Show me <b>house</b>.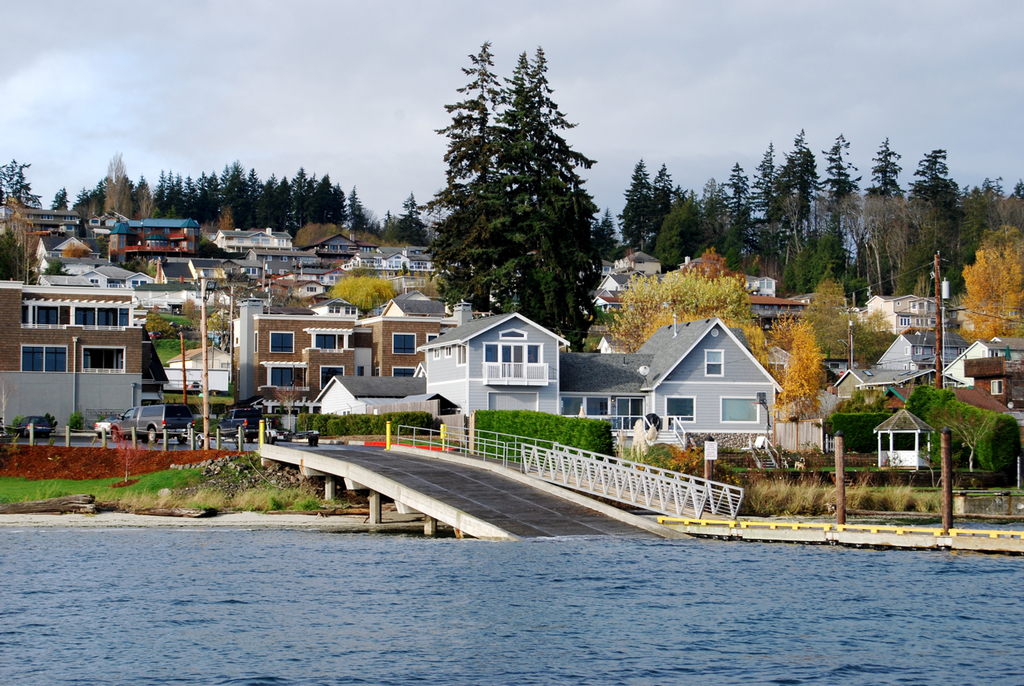
<b>house</b> is here: detection(834, 364, 884, 402).
